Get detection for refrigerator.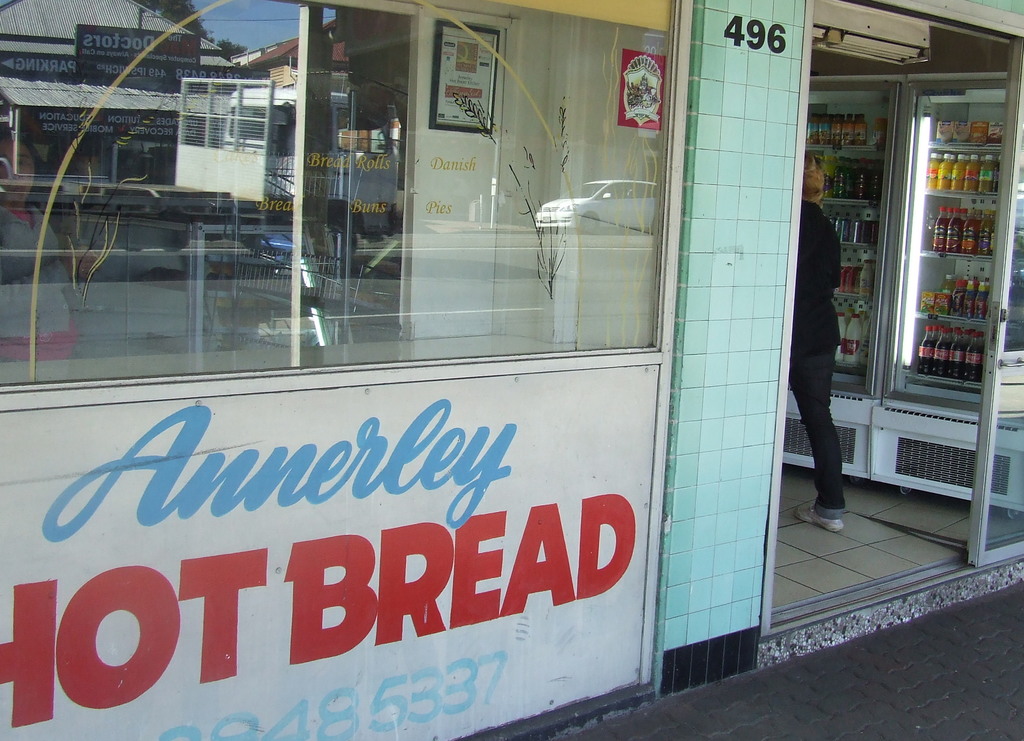
Detection: pyautogui.locateOnScreen(785, 77, 904, 477).
